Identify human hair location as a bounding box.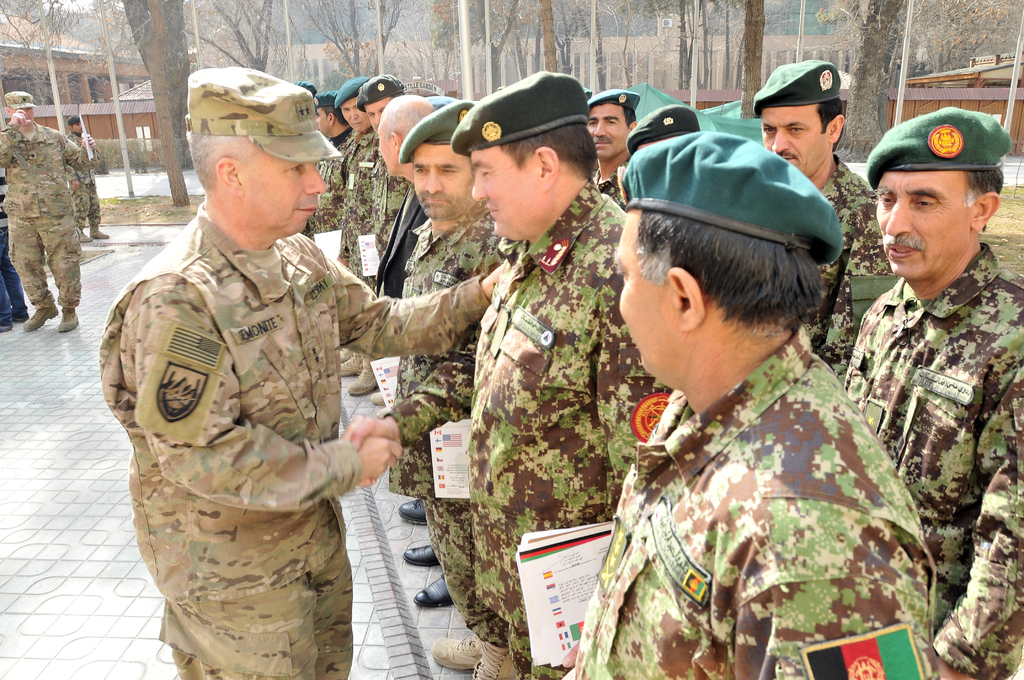
630,207,827,334.
